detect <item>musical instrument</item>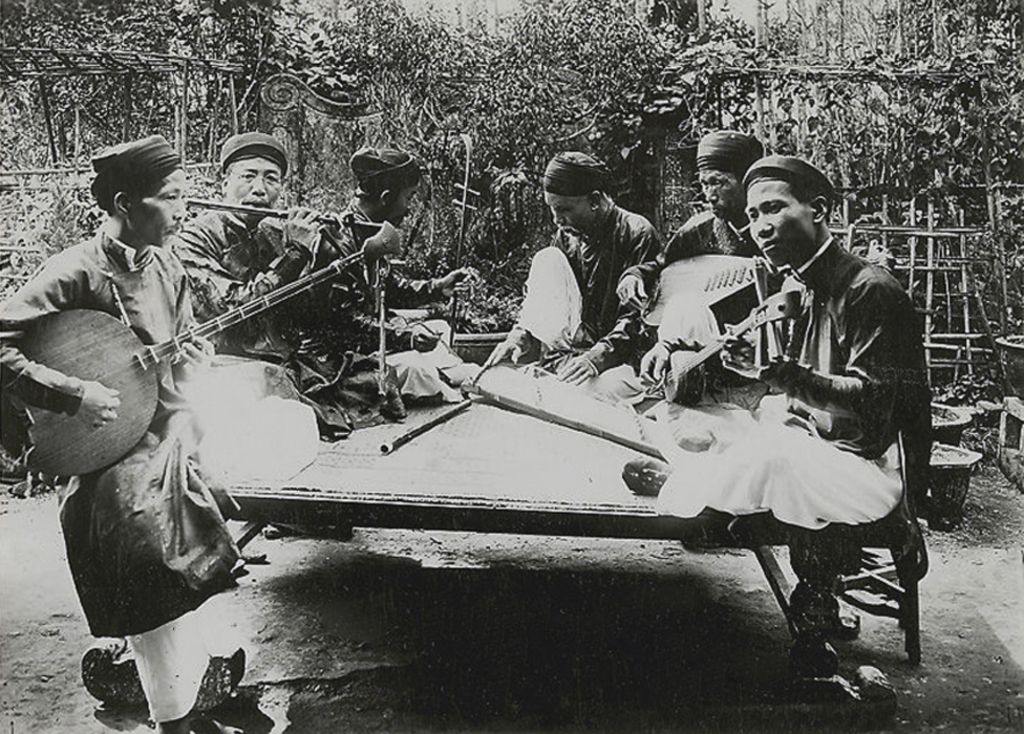
bbox=[166, 200, 398, 239]
